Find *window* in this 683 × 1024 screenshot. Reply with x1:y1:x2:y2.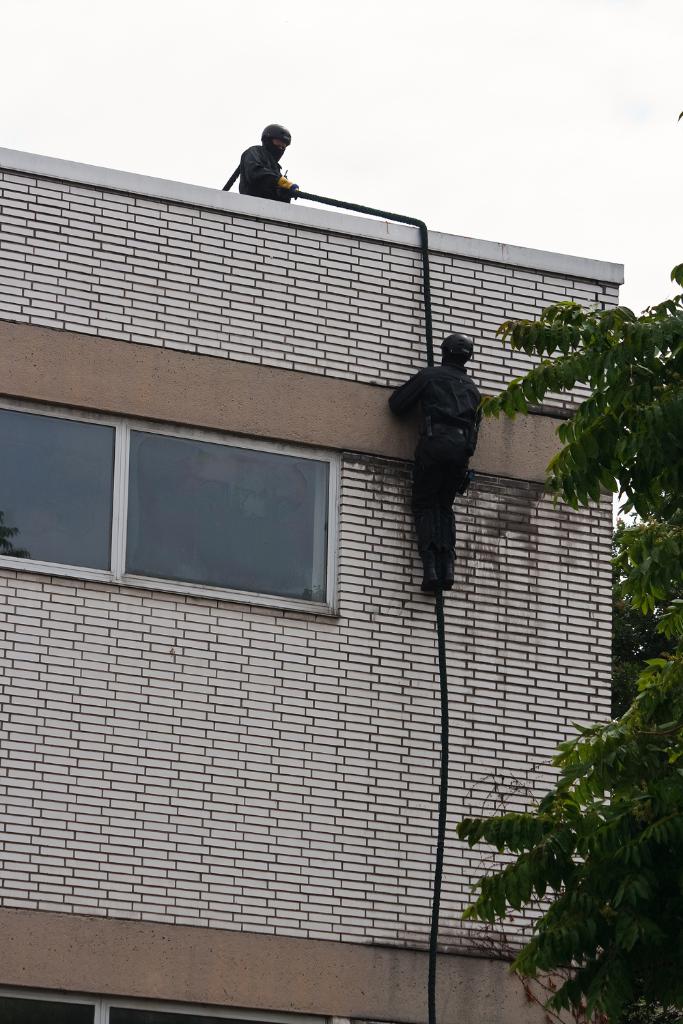
0:400:346:617.
